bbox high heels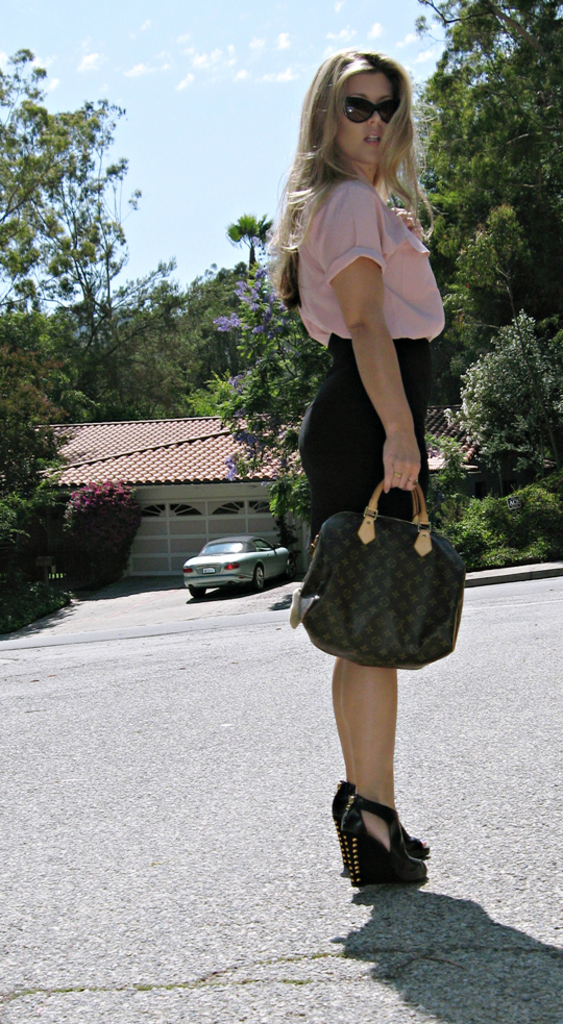
l=345, t=785, r=425, b=894
